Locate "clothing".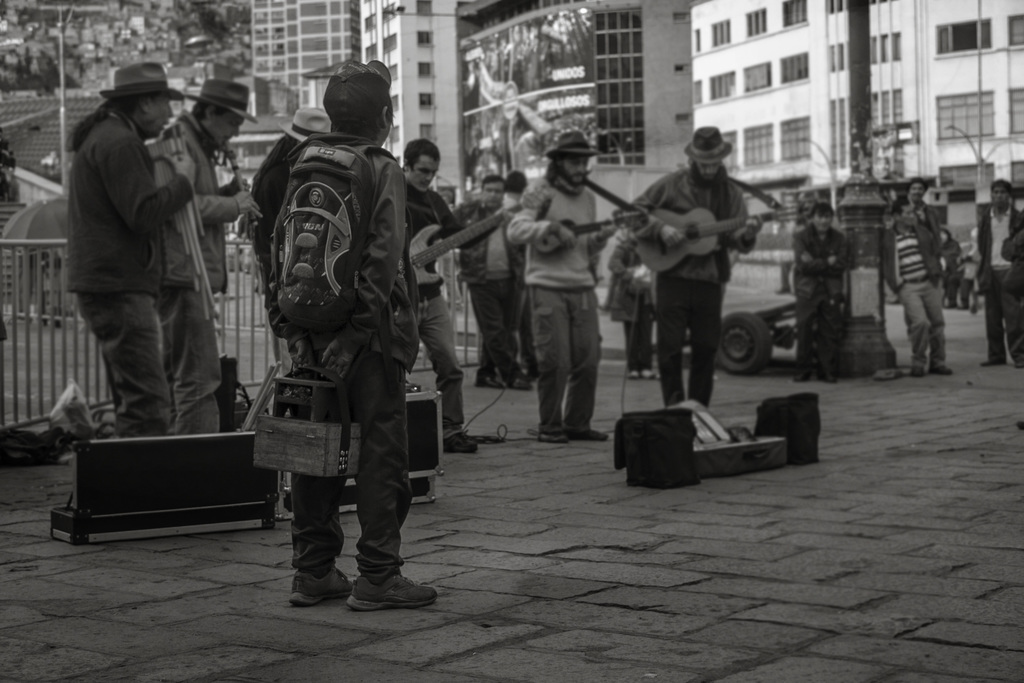
Bounding box: <bbox>662, 277, 724, 406</bbox>.
